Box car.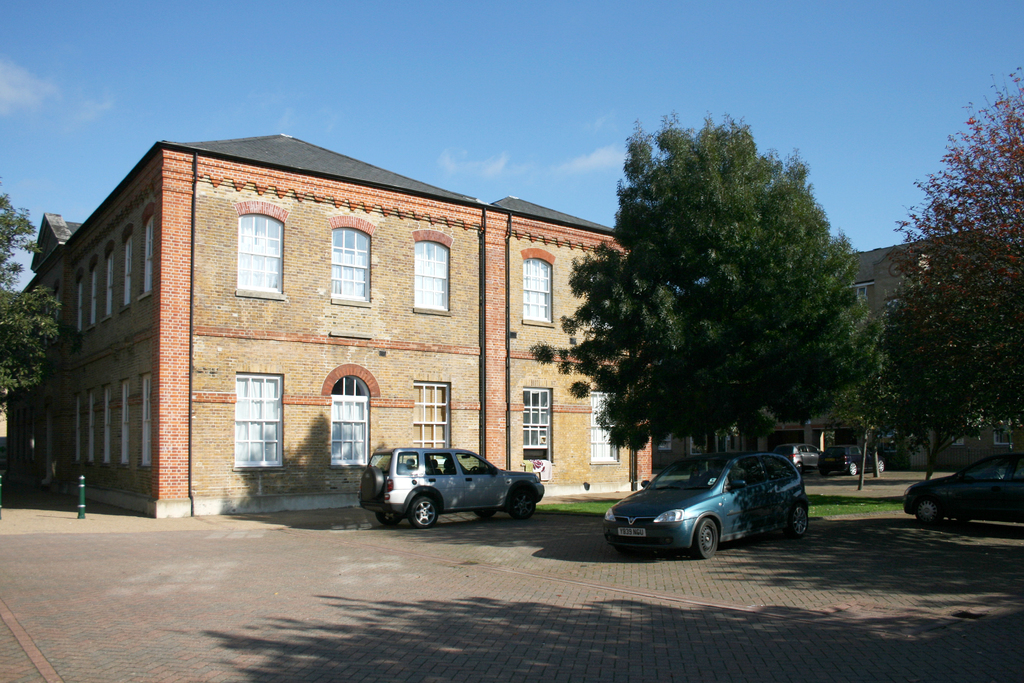
<region>600, 448, 810, 565</region>.
